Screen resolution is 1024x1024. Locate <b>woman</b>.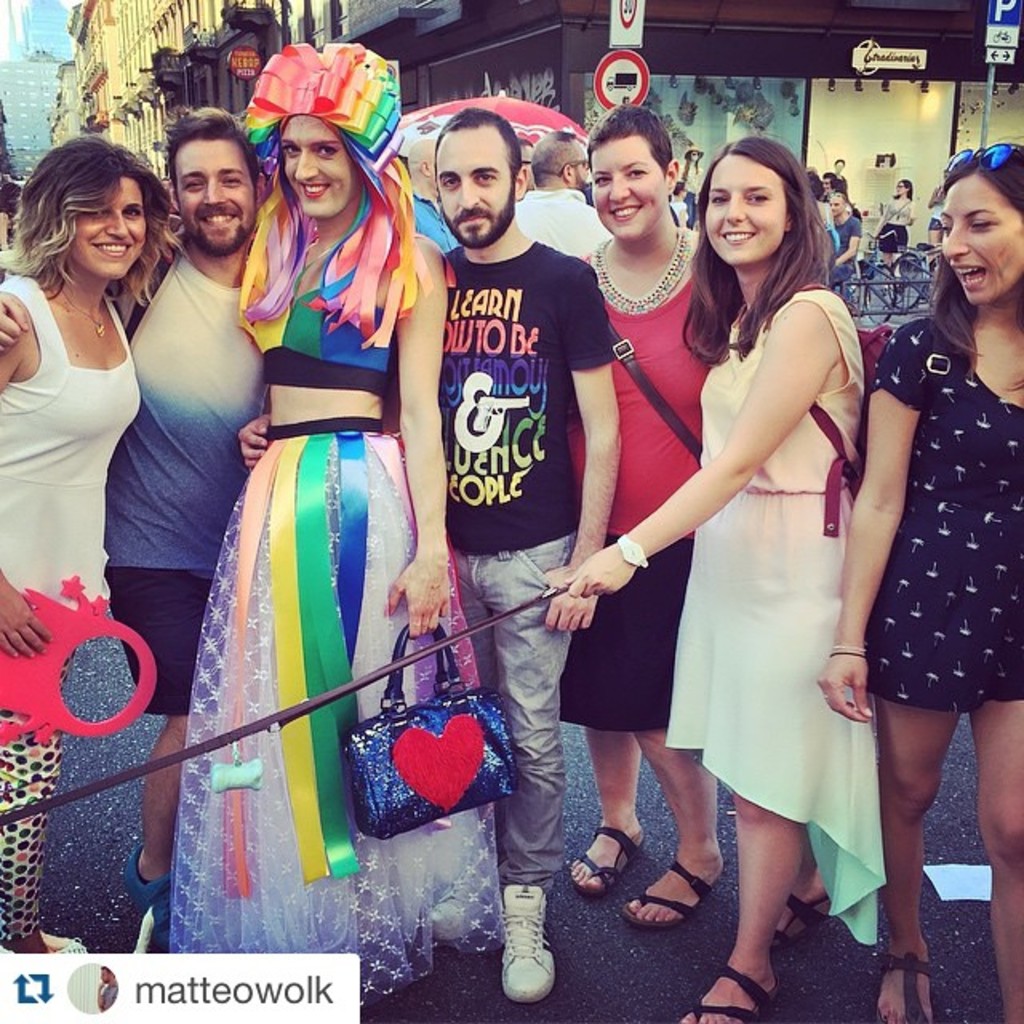
<box>923,168,954,253</box>.
